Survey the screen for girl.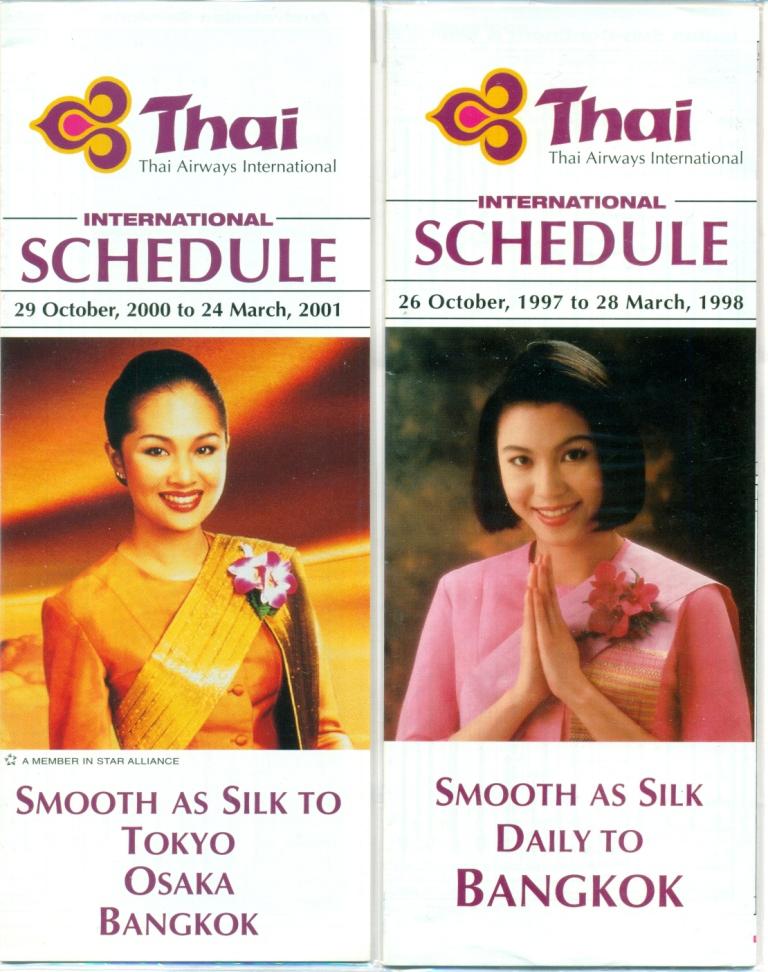
Survey found: 399 336 745 741.
